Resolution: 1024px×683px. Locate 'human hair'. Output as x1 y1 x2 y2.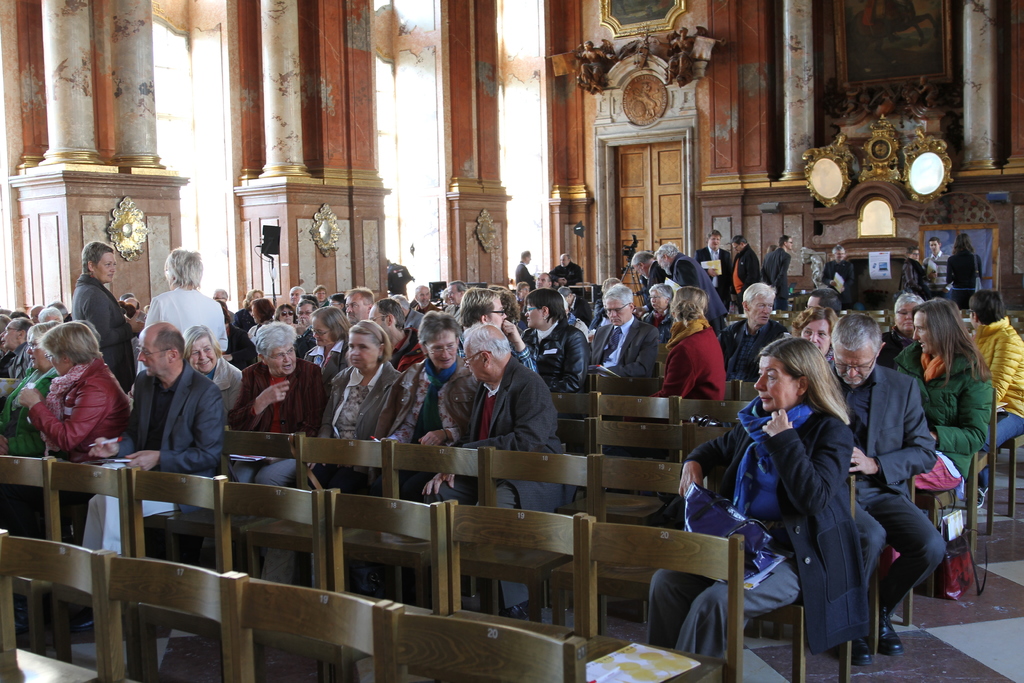
252 298 275 312.
